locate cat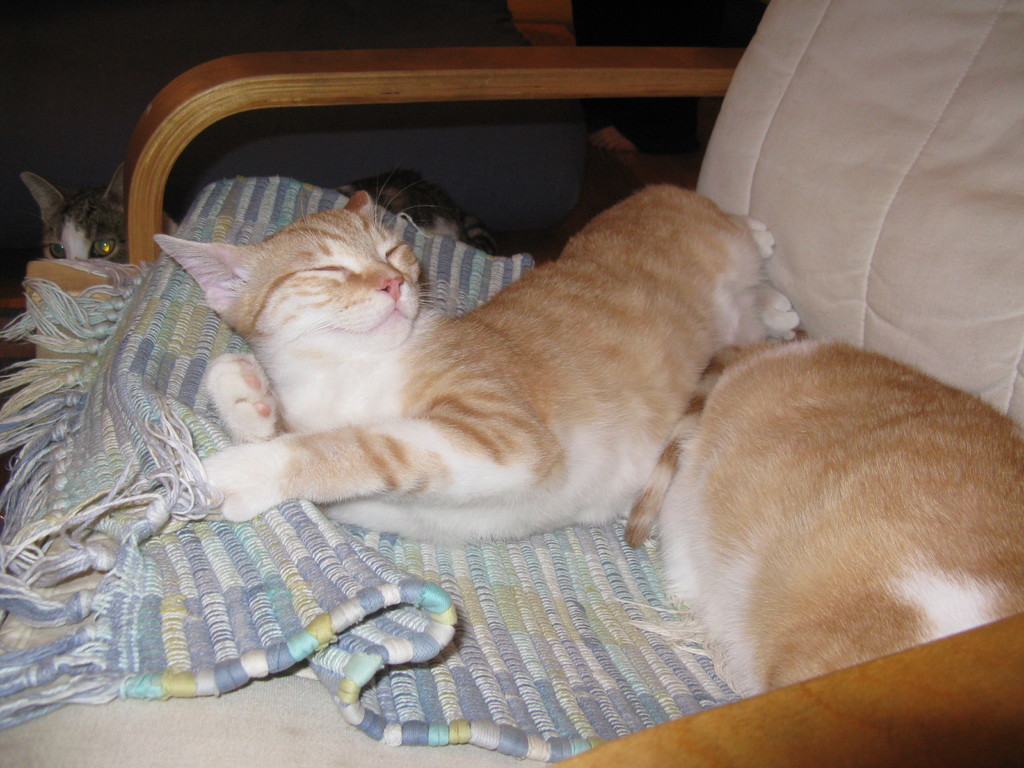
(x1=151, y1=186, x2=799, y2=559)
